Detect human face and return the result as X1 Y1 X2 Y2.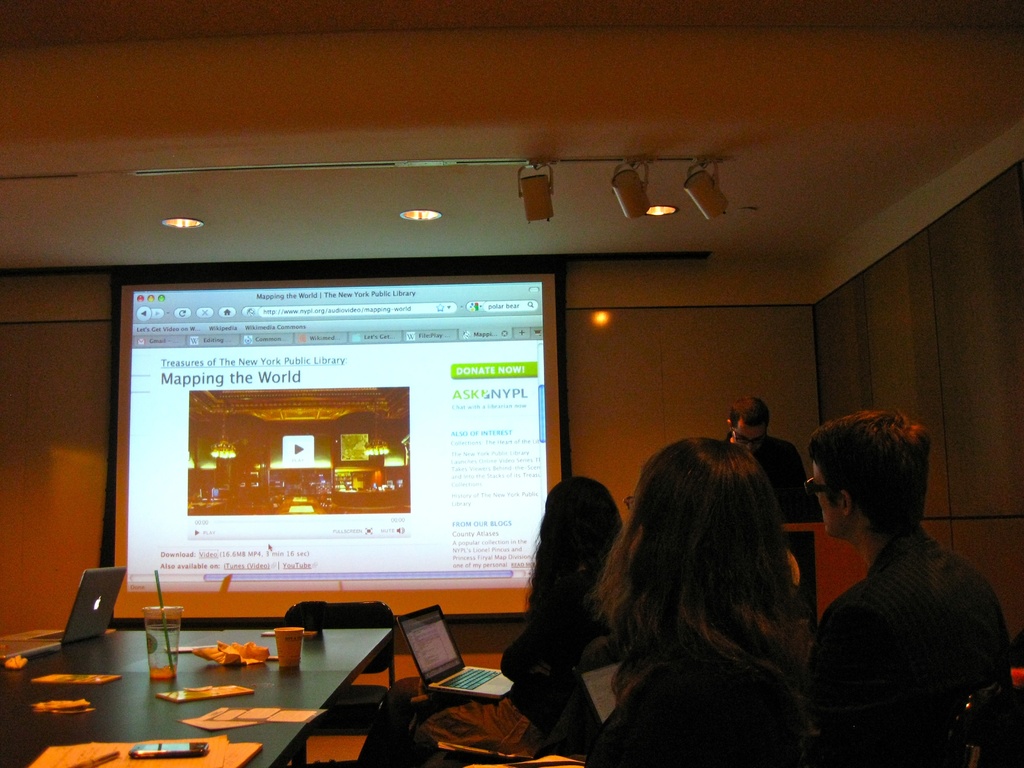
818 466 839 538.
